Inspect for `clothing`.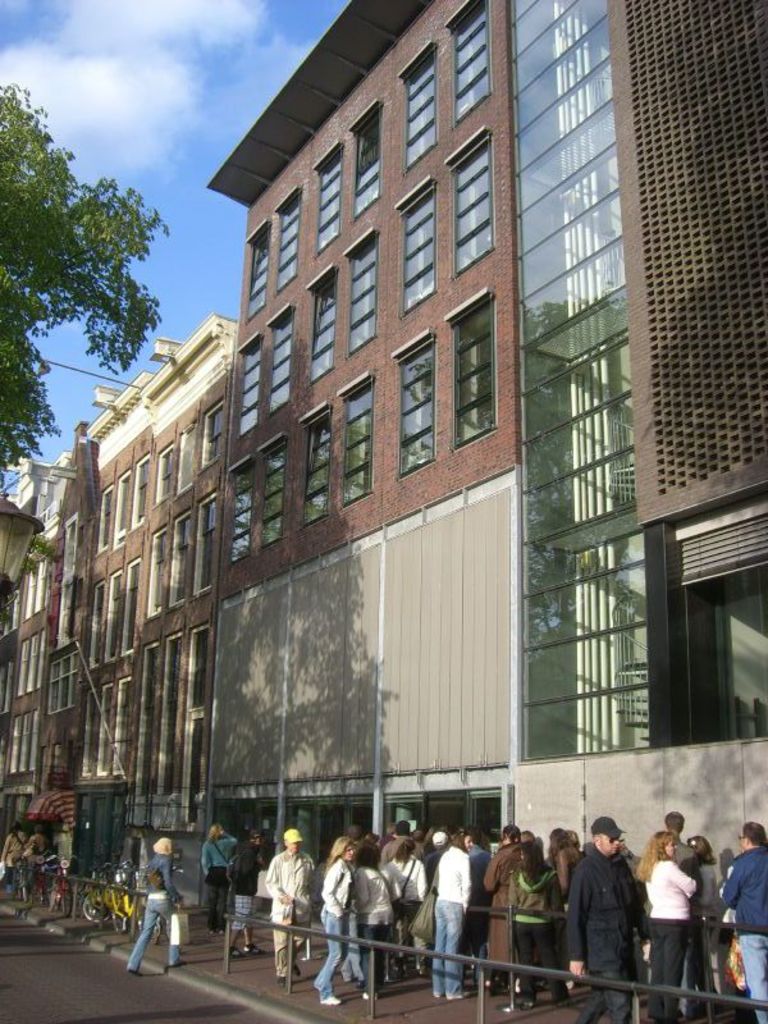
Inspection: 252, 854, 317, 974.
